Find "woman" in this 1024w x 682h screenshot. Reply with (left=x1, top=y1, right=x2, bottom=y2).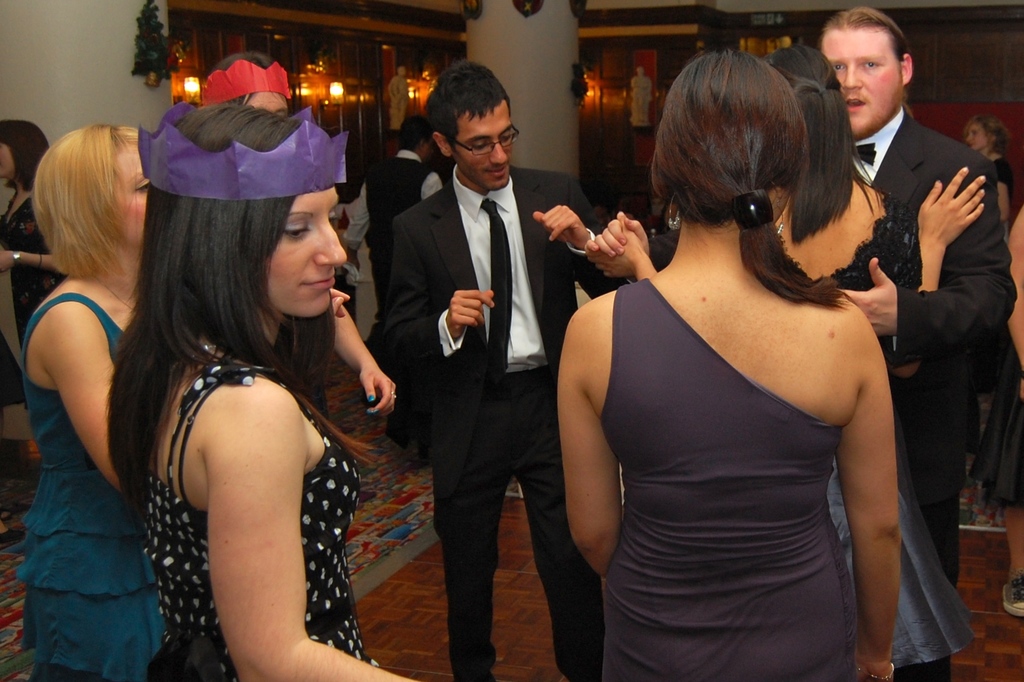
(left=0, top=118, right=68, bottom=410).
